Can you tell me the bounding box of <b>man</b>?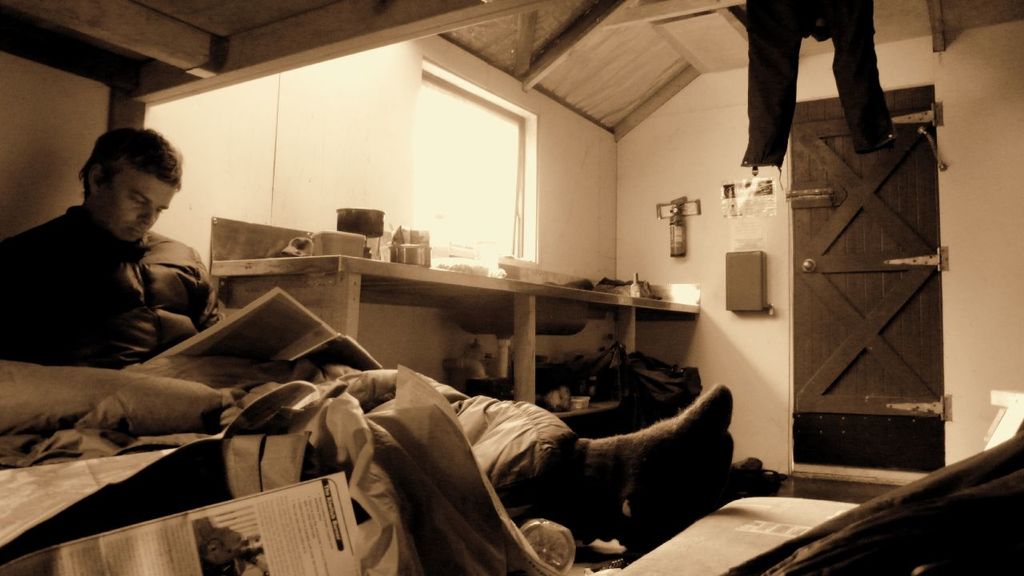
(3,130,741,546).
